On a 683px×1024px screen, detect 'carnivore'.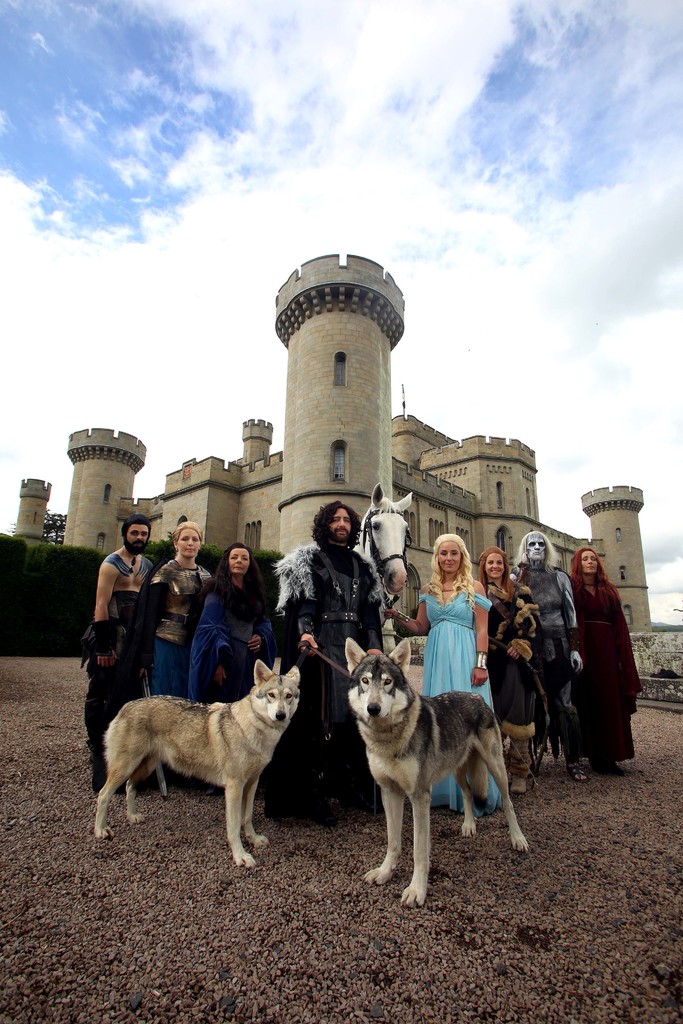
76:655:308:863.
